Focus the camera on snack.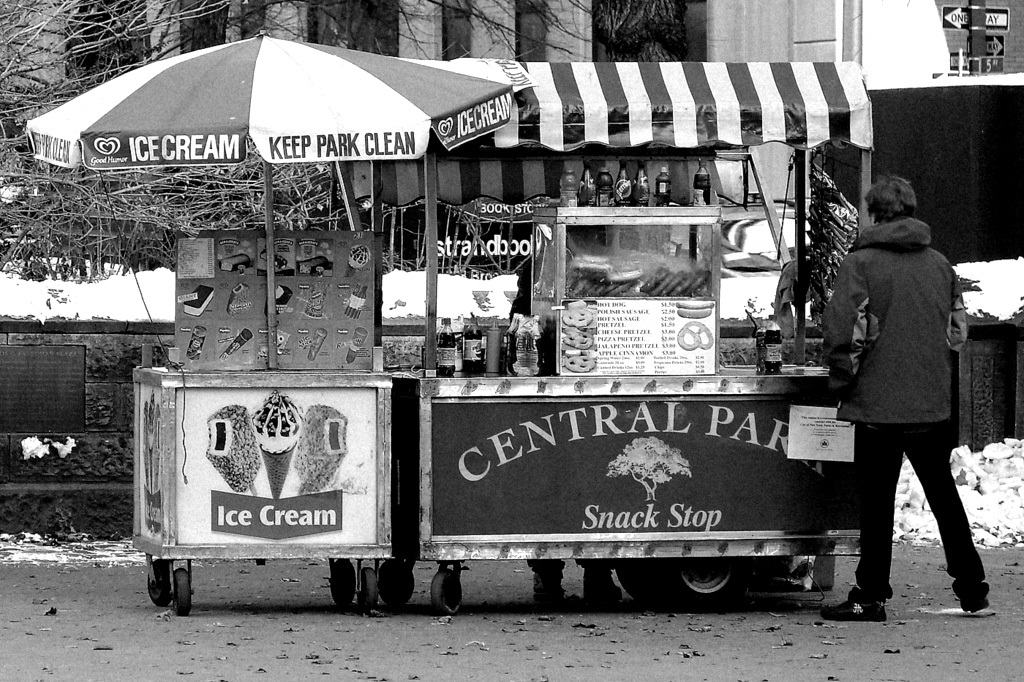
Focus region: 298,405,358,506.
